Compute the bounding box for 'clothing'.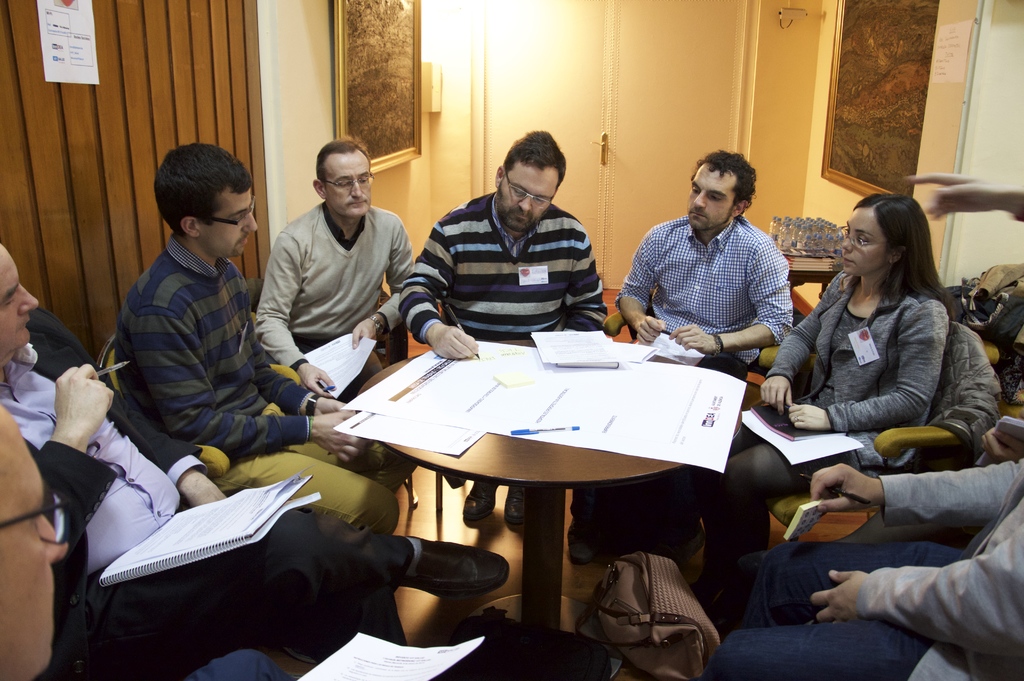
rect(623, 209, 779, 379).
